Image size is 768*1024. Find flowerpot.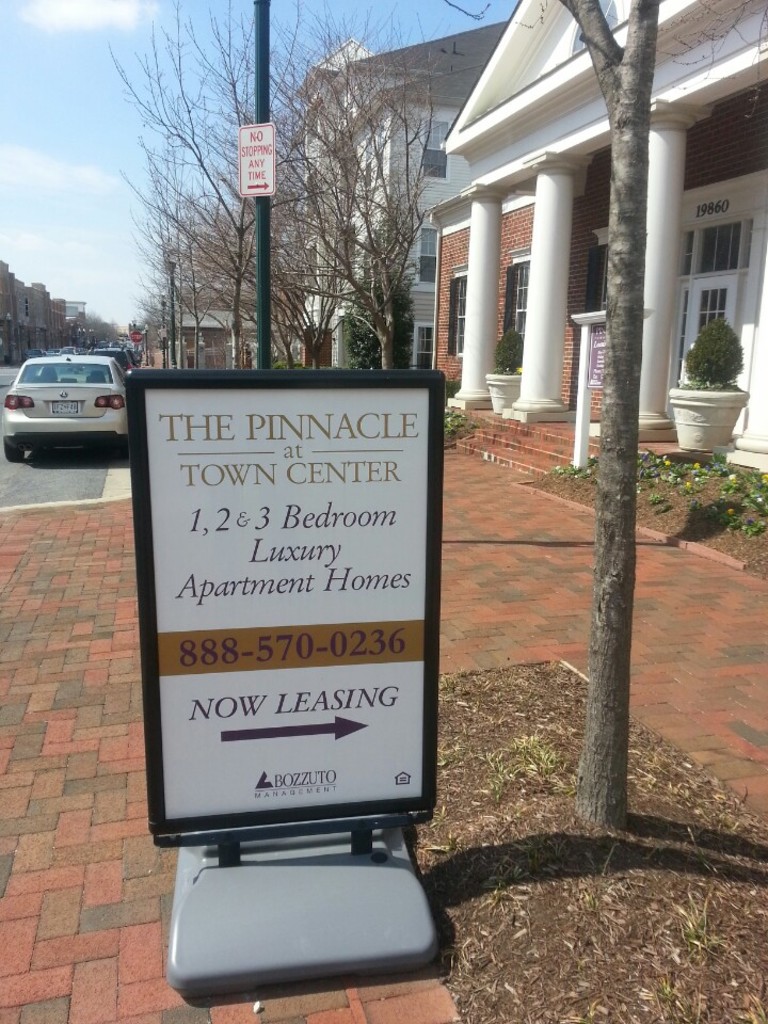
select_region(481, 369, 526, 412).
